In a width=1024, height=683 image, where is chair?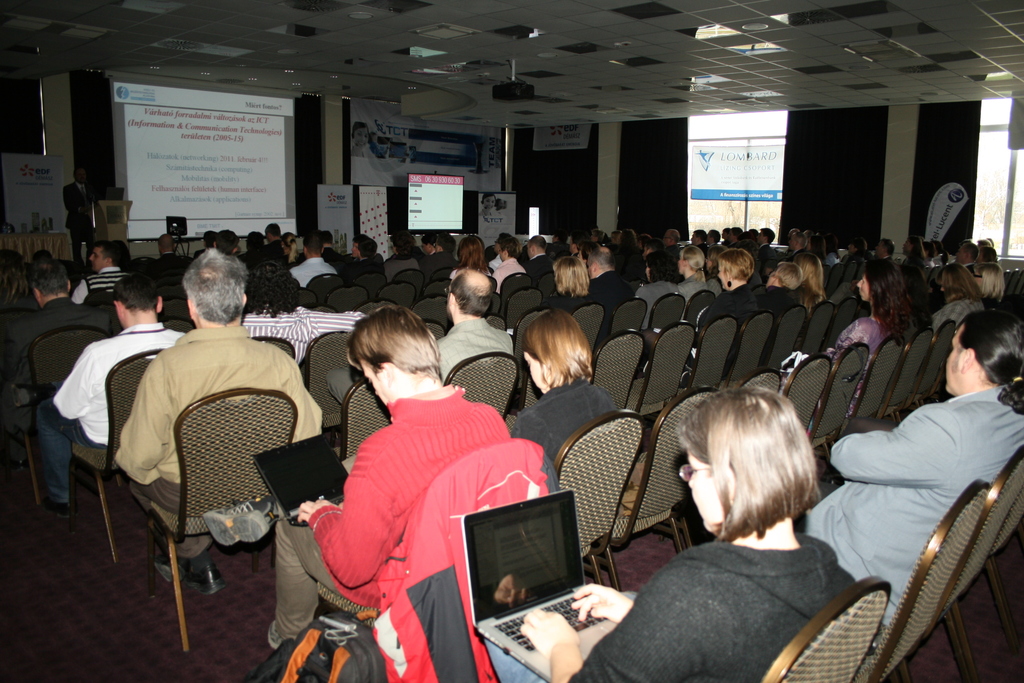
Rect(391, 267, 430, 291).
